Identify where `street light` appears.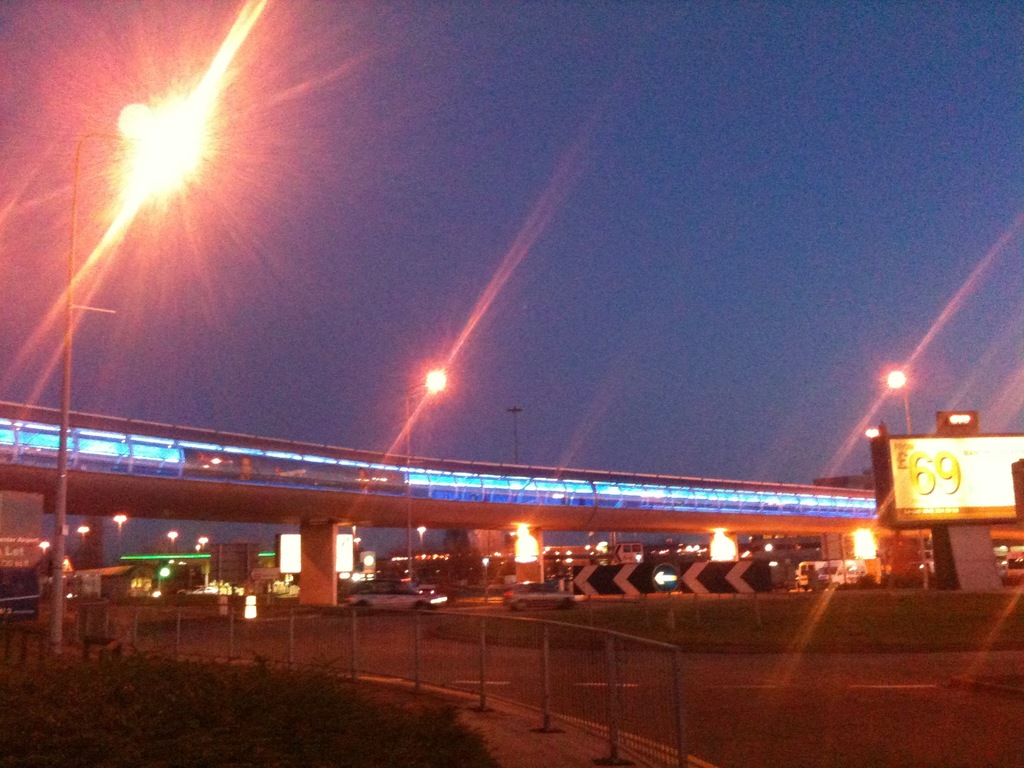
Appears at (left=504, top=403, right=531, bottom=466).
